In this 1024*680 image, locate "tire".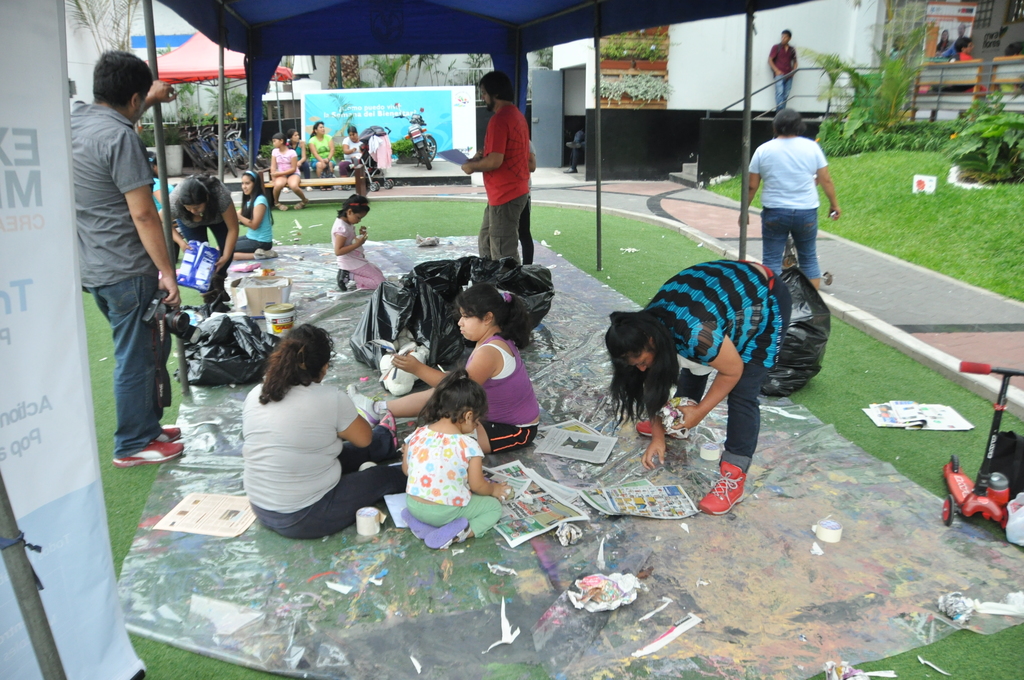
Bounding box: <region>940, 499, 957, 529</region>.
